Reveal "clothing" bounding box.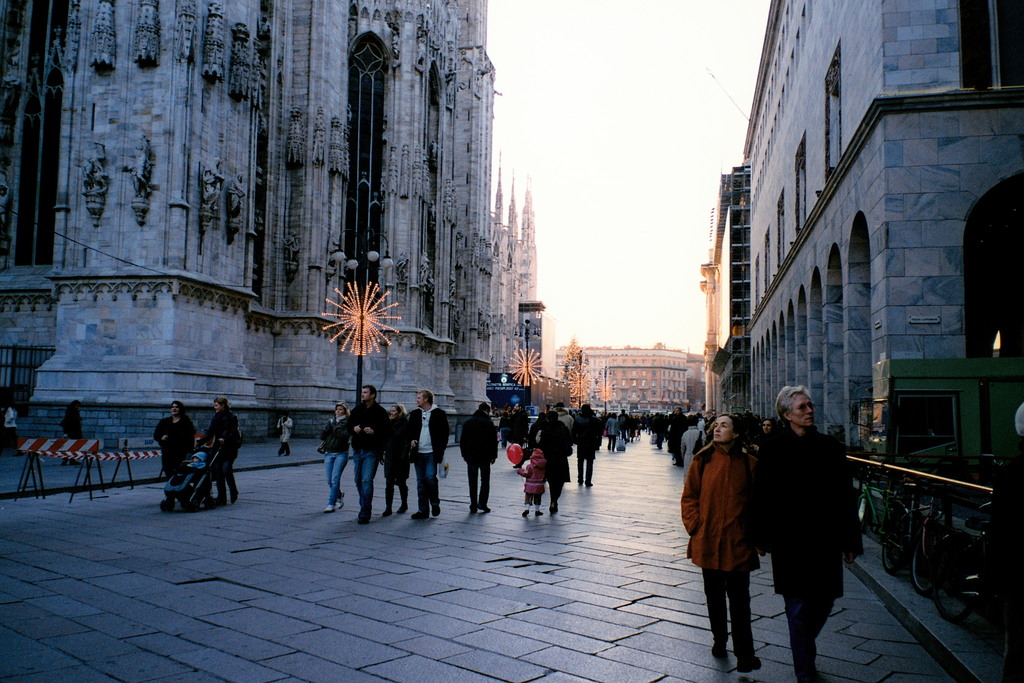
Revealed: 458,411,497,457.
